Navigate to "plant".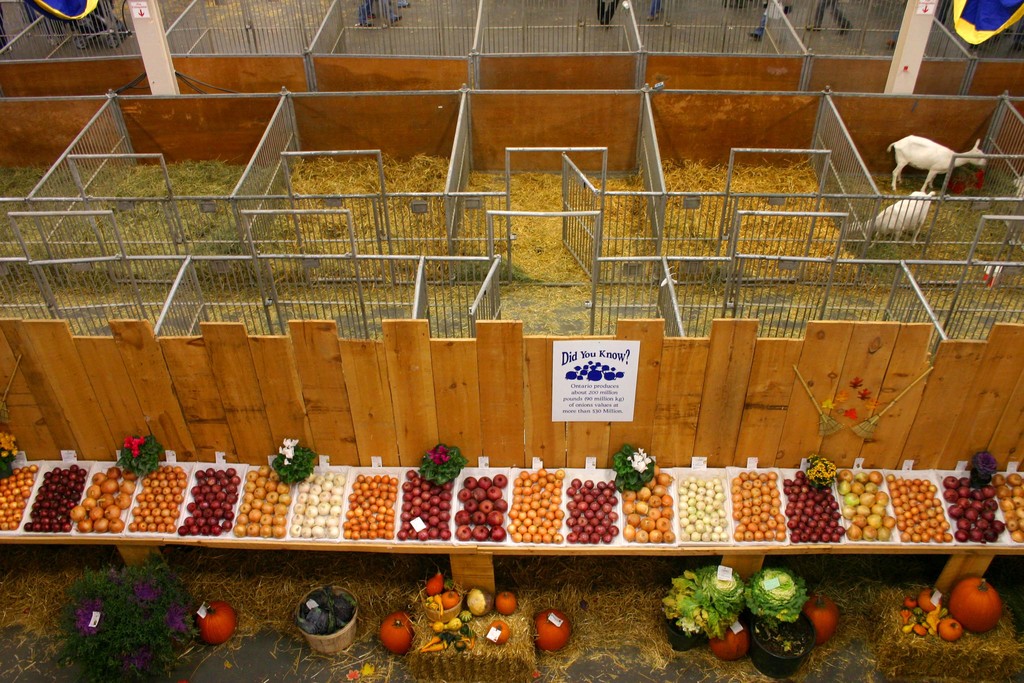
Navigation target: select_region(657, 550, 740, 638).
